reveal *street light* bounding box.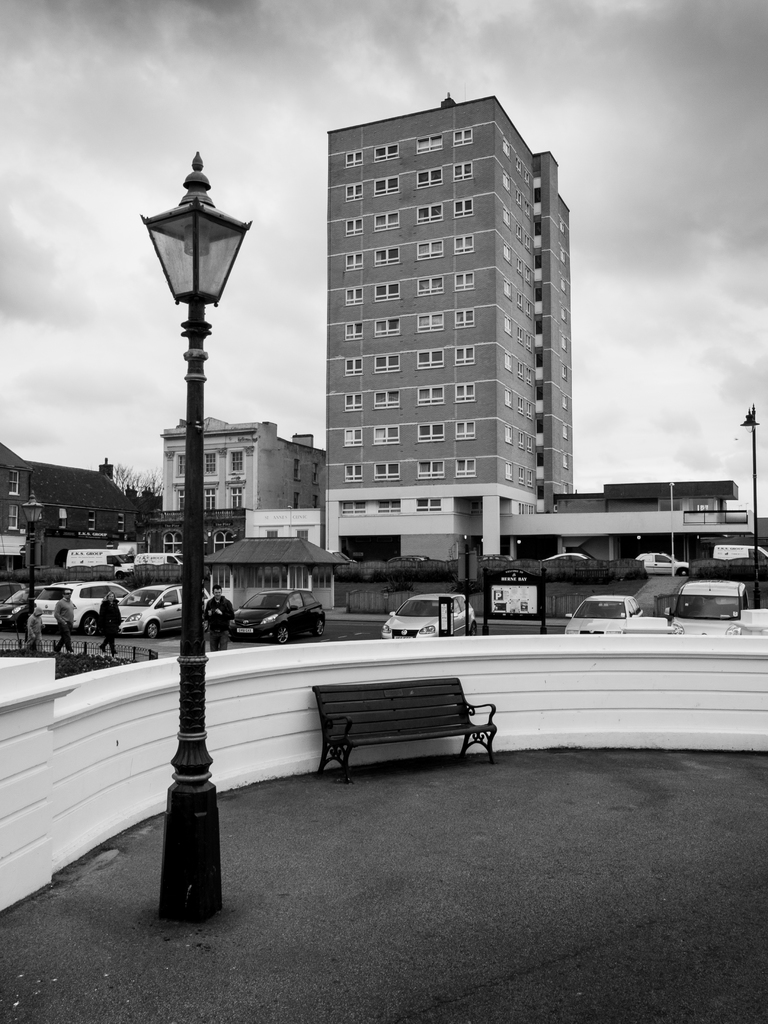
Revealed: BBox(138, 140, 258, 923).
